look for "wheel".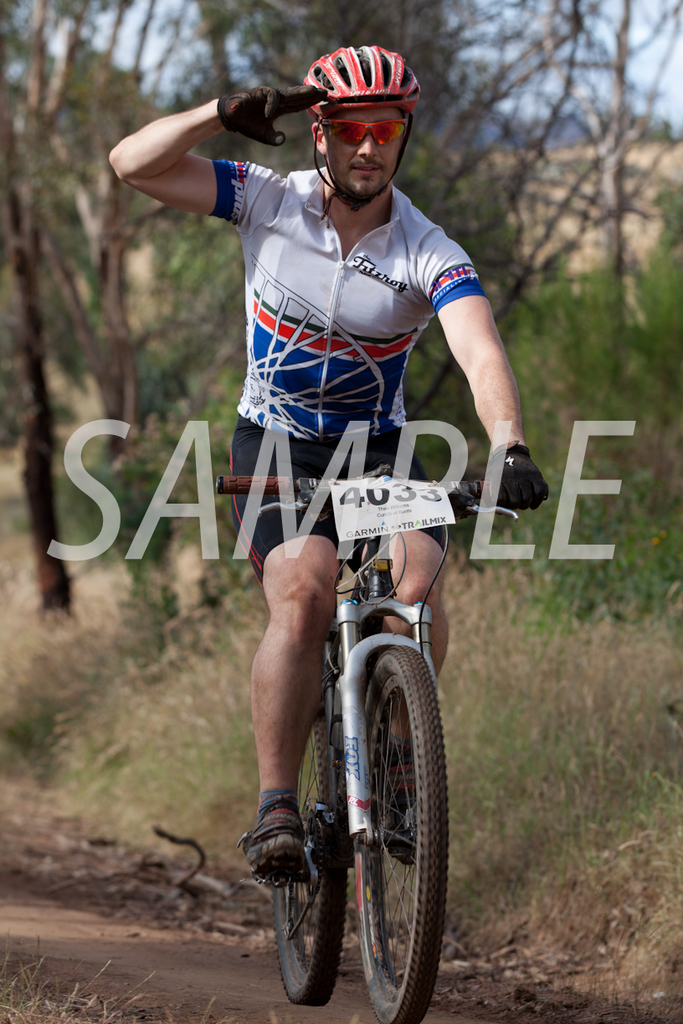
Found: region(269, 710, 337, 1010).
